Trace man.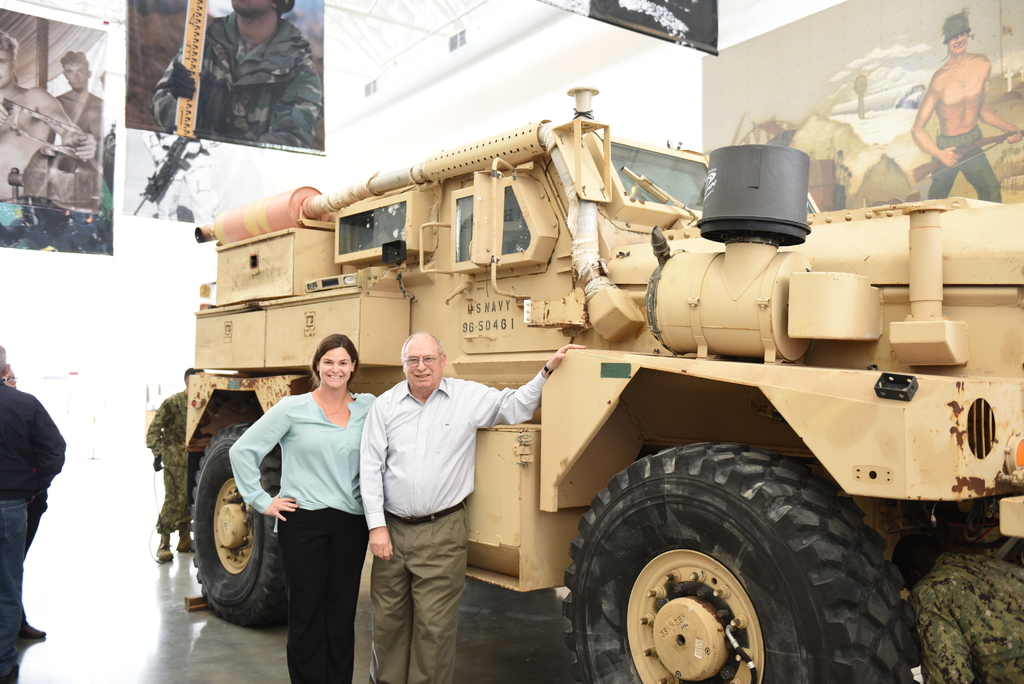
Traced to (47, 53, 105, 216).
